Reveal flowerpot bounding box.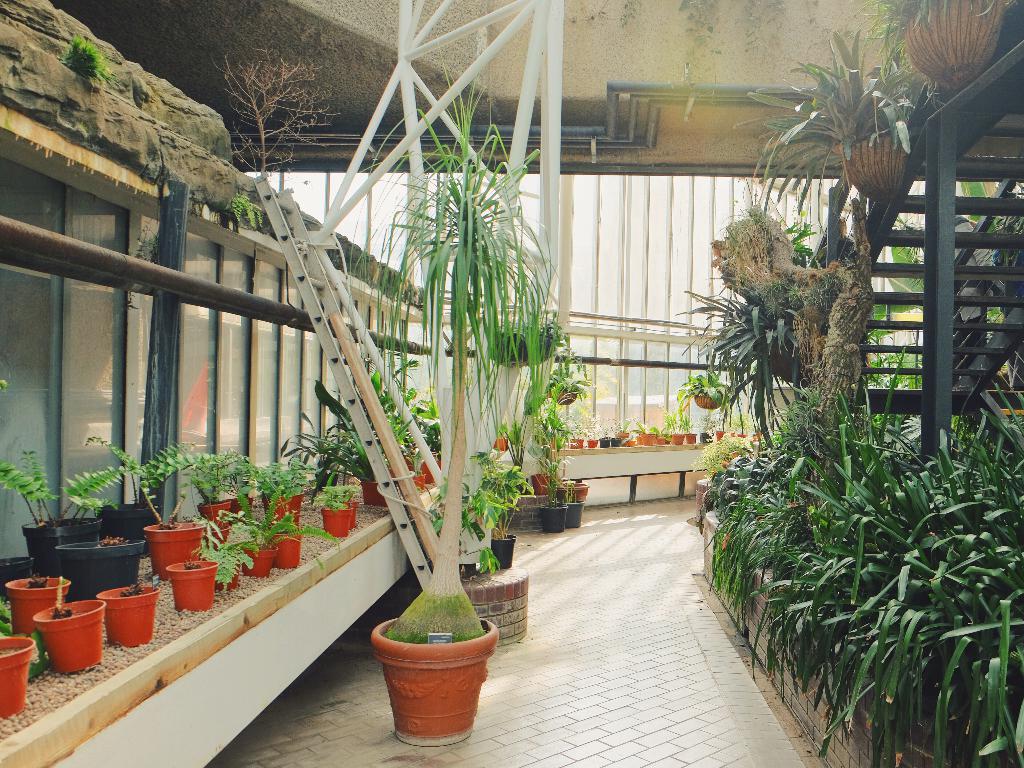
Revealed: crop(550, 385, 578, 408).
